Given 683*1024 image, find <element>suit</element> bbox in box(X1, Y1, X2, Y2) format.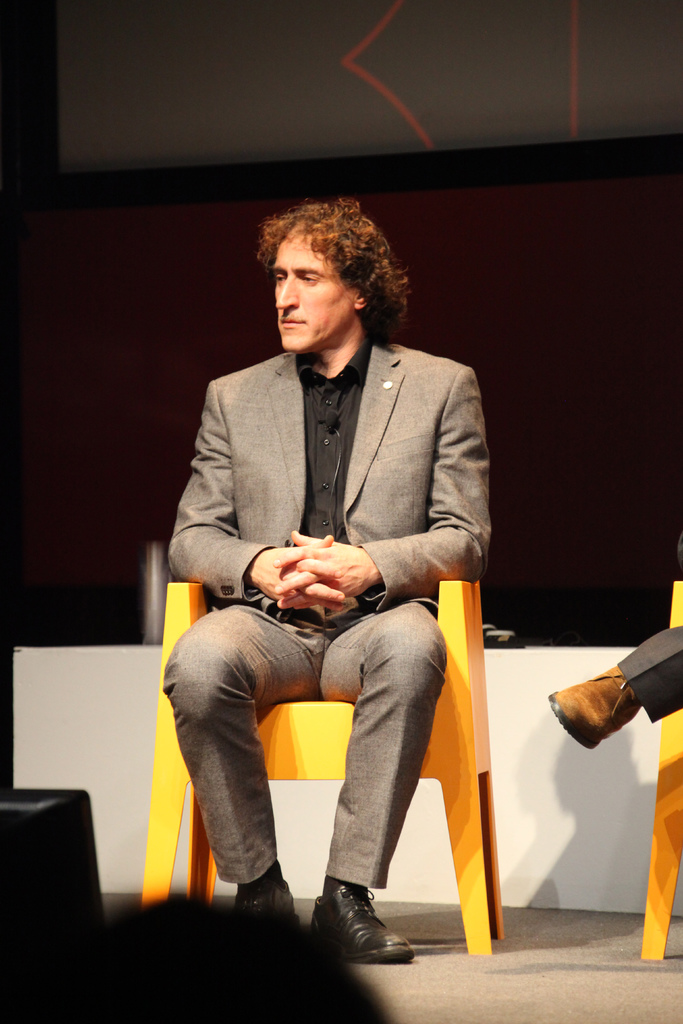
box(160, 335, 490, 889).
